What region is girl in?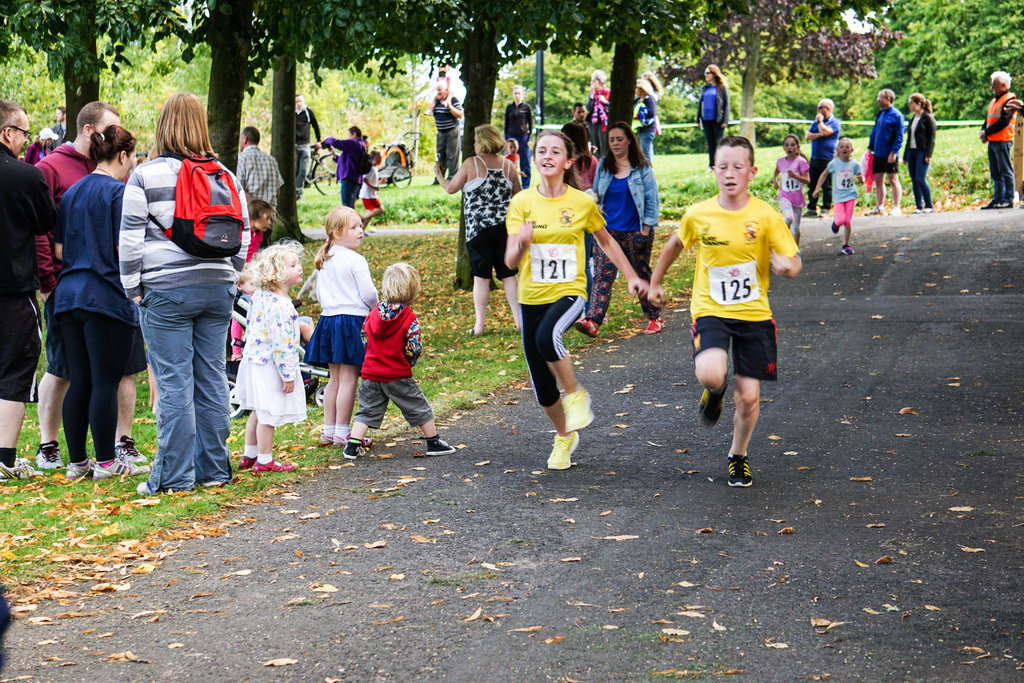
l=500, t=128, r=648, b=468.
